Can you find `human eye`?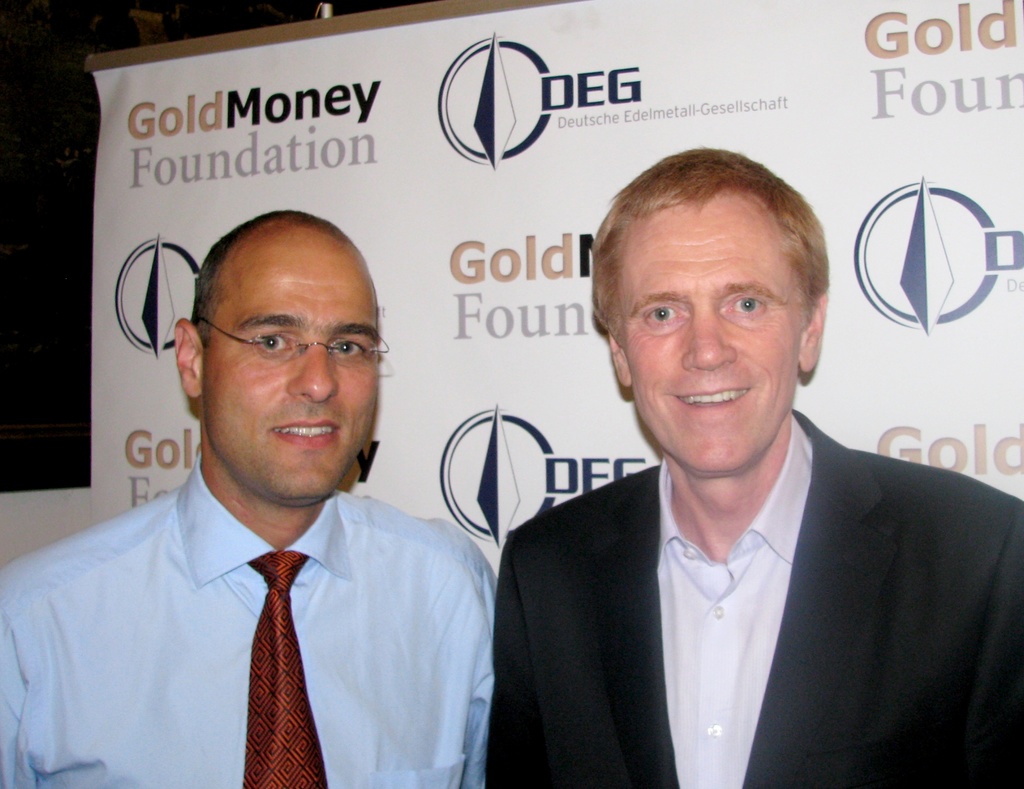
Yes, bounding box: bbox=(721, 291, 768, 322).
